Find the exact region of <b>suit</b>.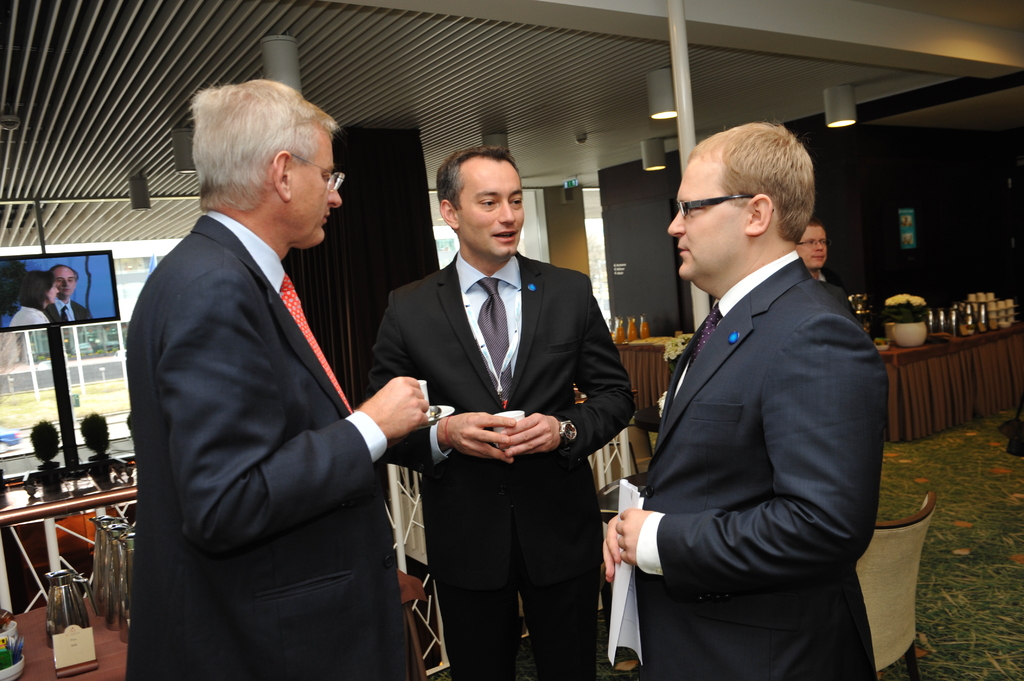
Exact region: (left=118, top=102, right=428, bottom=672).
